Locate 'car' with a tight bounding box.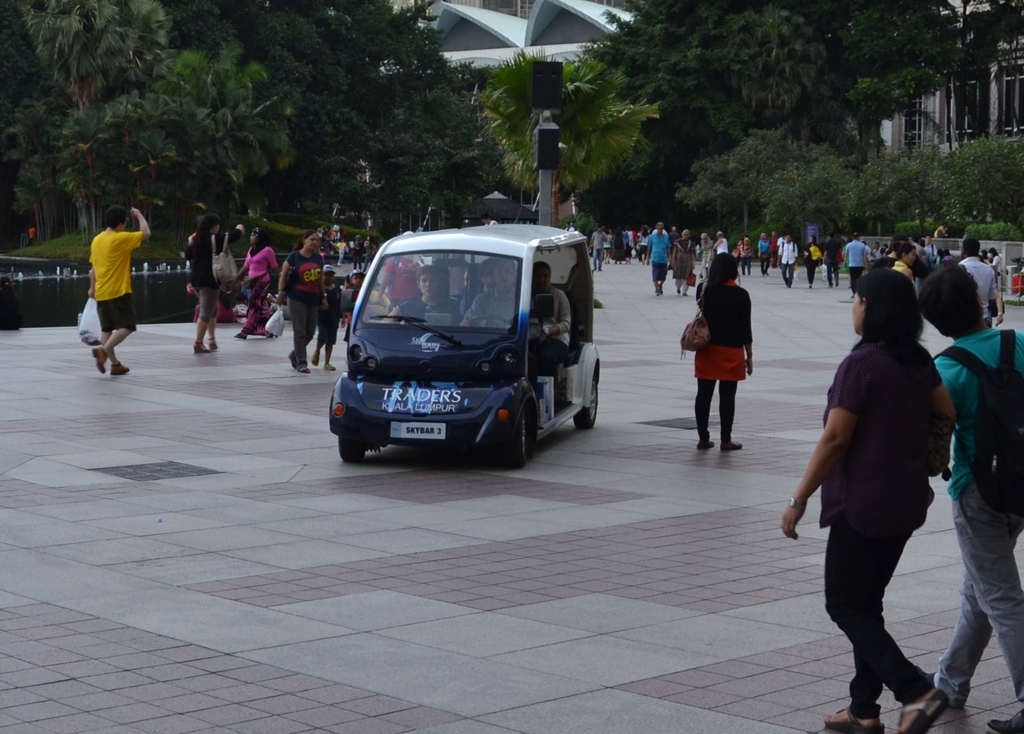
l=326, t=220, r=608, b=472.
